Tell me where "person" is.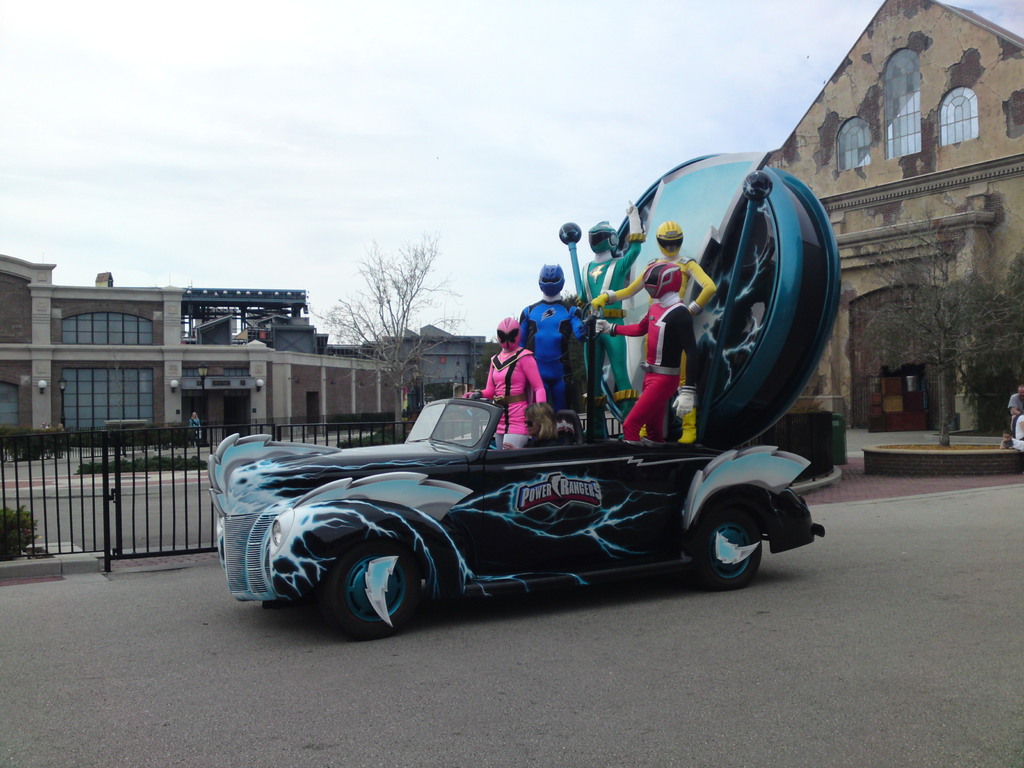
"person" is at (left=592, top=220, right=723, bottom=441).
